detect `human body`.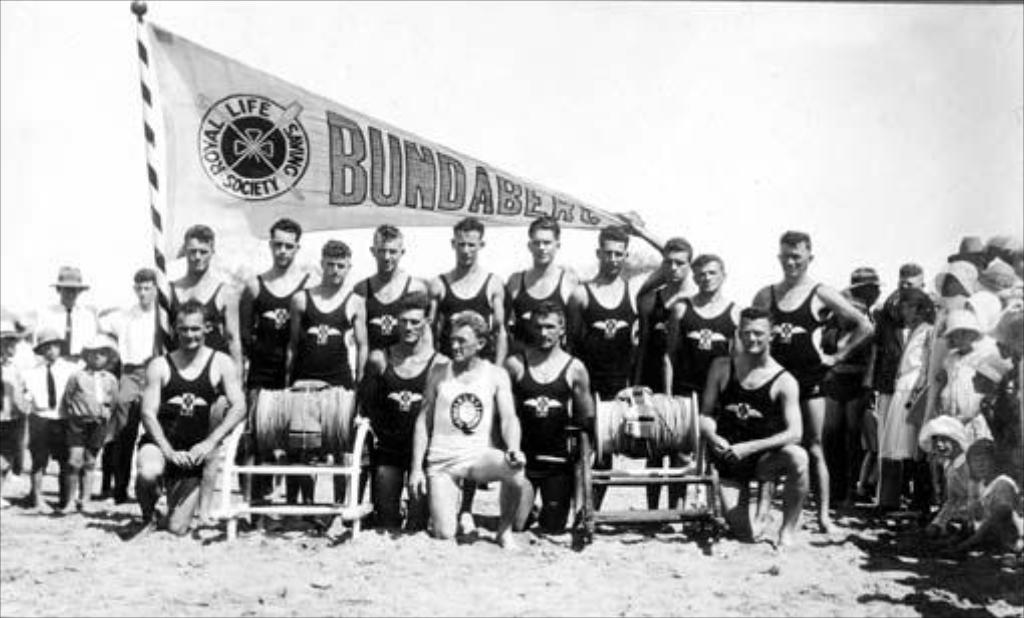
Detected at x1=891, y1=255, x2=924, y2=287.
